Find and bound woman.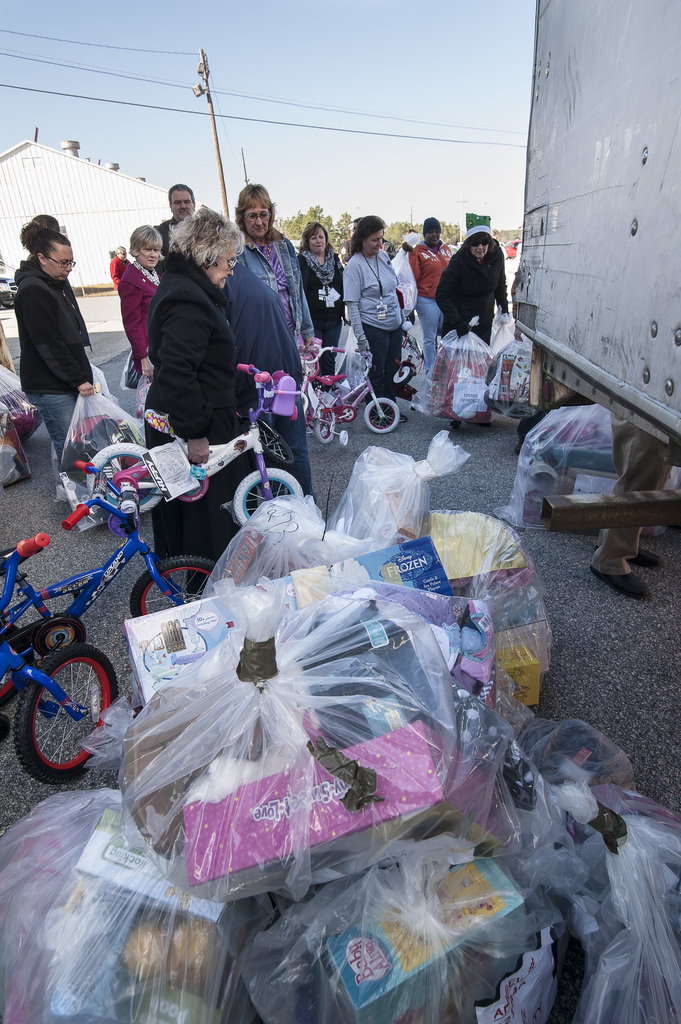
Bound: (223,182,319,508).
